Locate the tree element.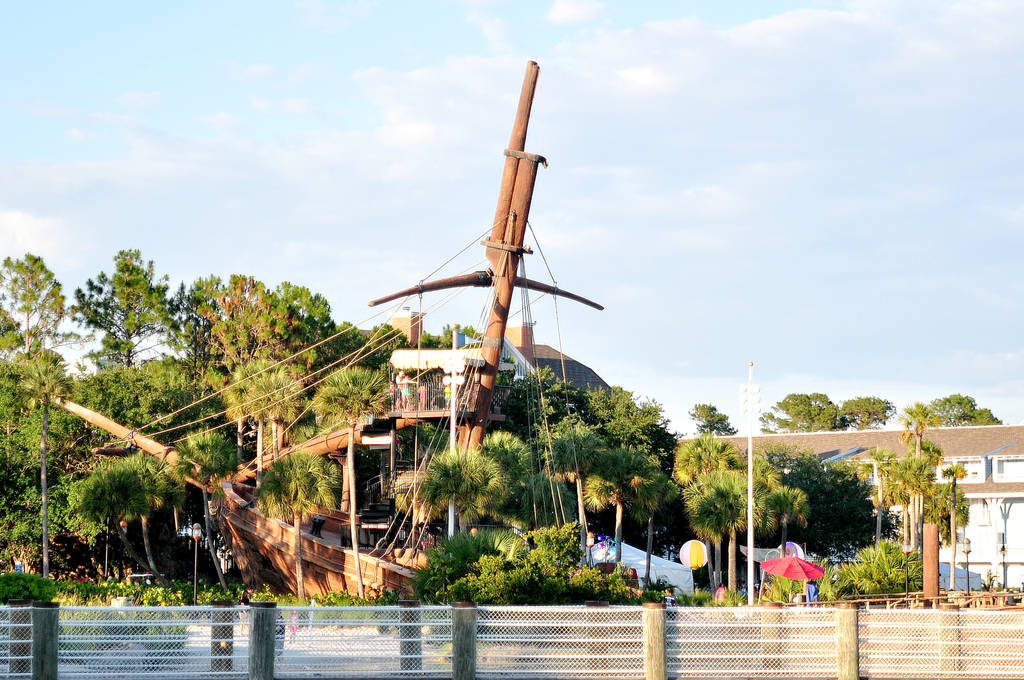
Element bbox: 254/444/340/599.
